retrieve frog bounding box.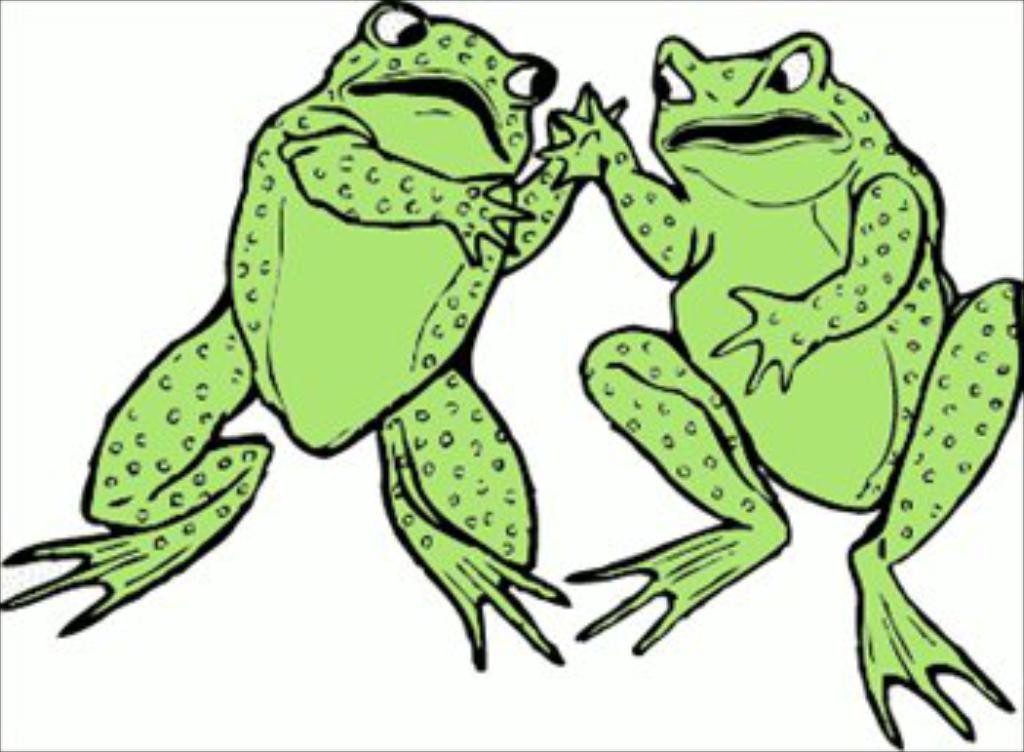
Bounding box: x1=0 y1=3 x2=626 y2=673.
